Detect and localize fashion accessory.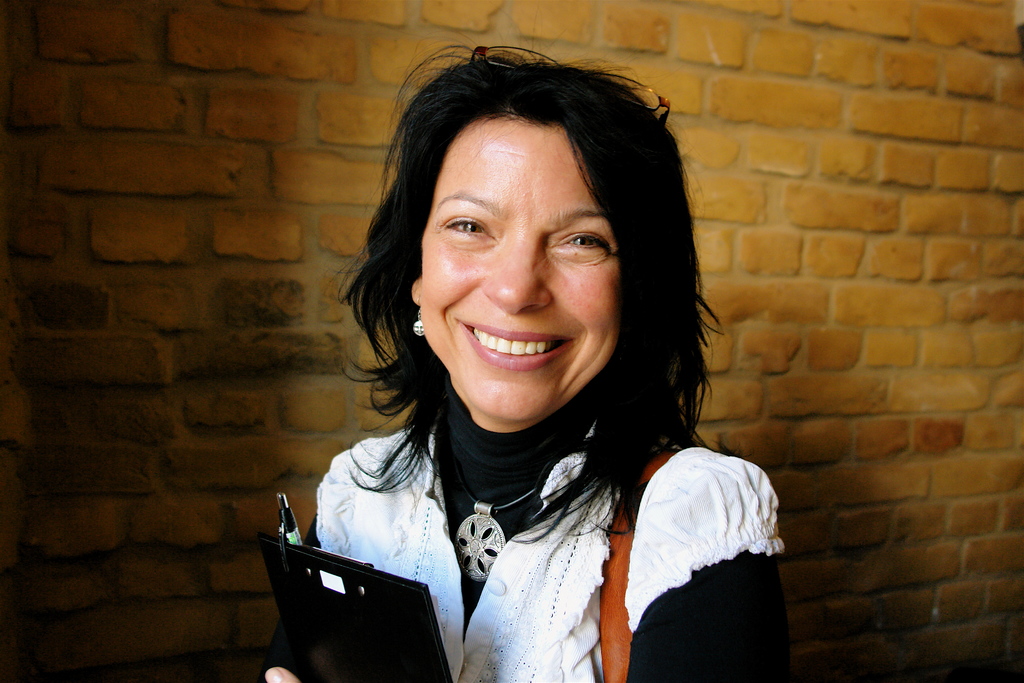
Localized at (x1=409, y1=290, x2=425, y2=336).
